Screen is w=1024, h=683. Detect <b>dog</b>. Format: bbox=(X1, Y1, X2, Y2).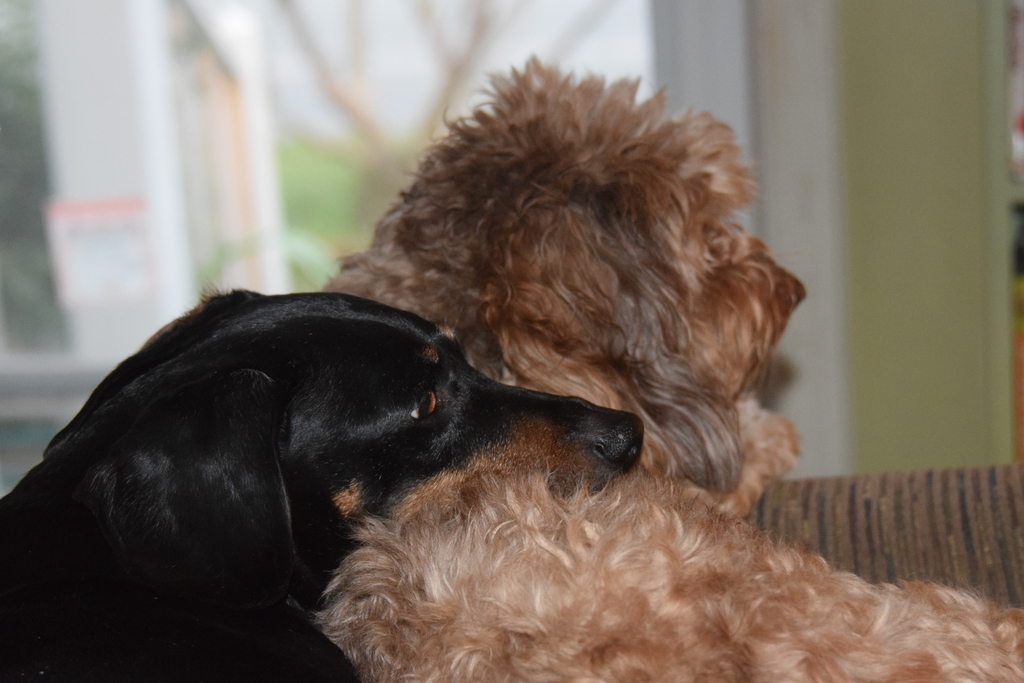
bbox=(0, 289, 646, 682).
